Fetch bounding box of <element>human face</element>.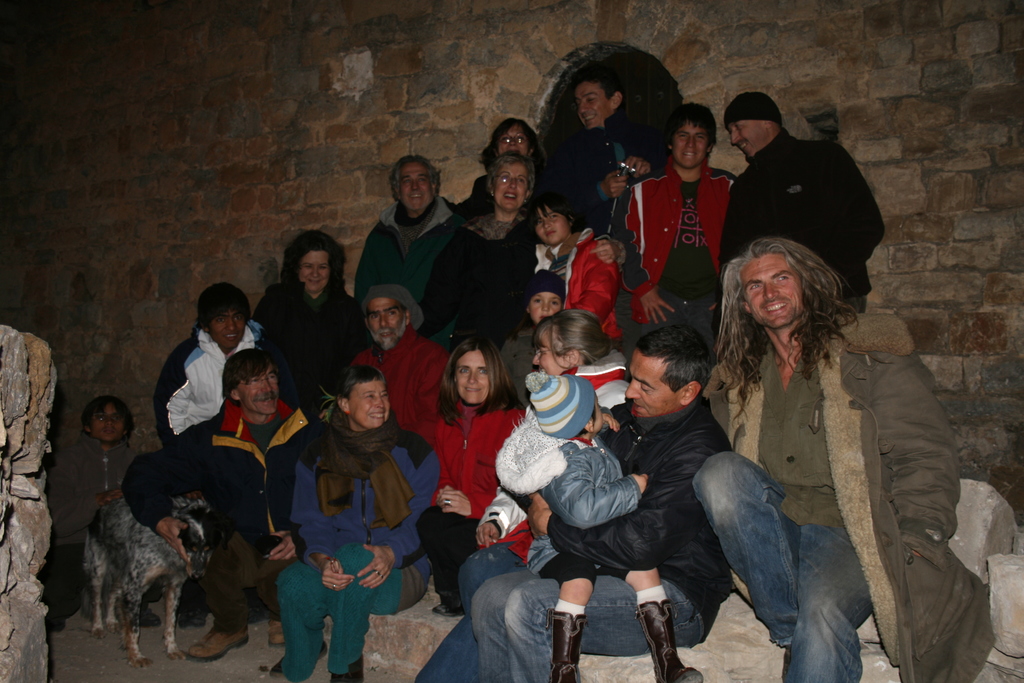
Bbox: {"x1": 726, "y1": 118, "x2": 769, "y2": 162}.
